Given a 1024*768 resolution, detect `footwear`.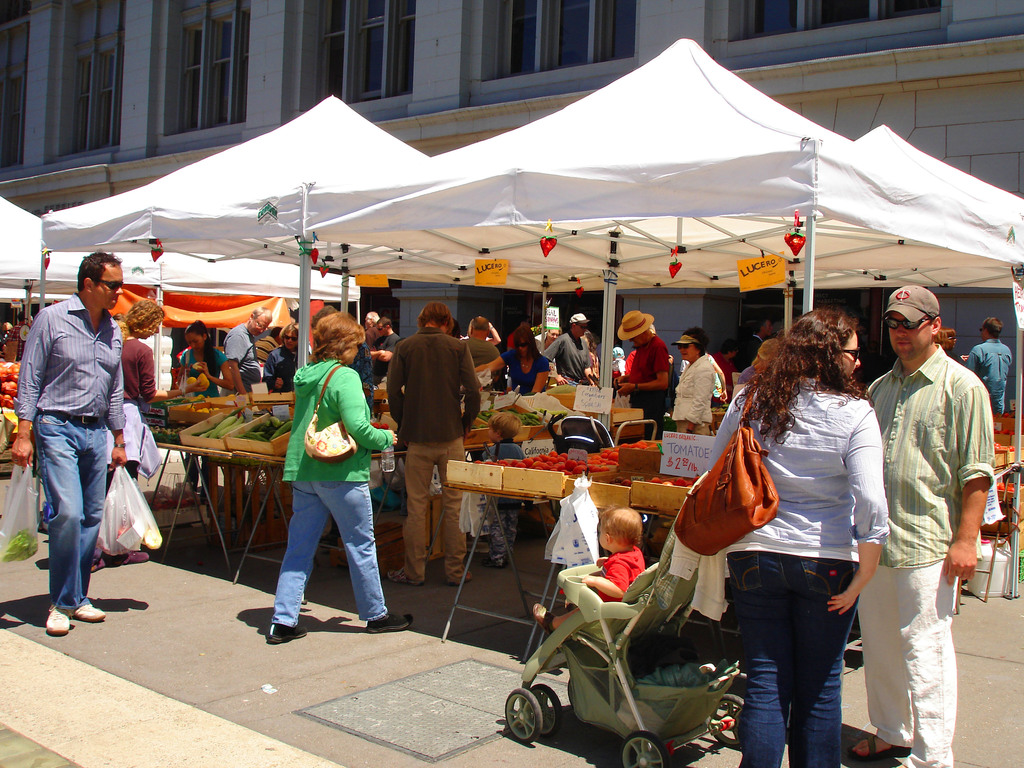
box=[73, 598, 108, 620].
